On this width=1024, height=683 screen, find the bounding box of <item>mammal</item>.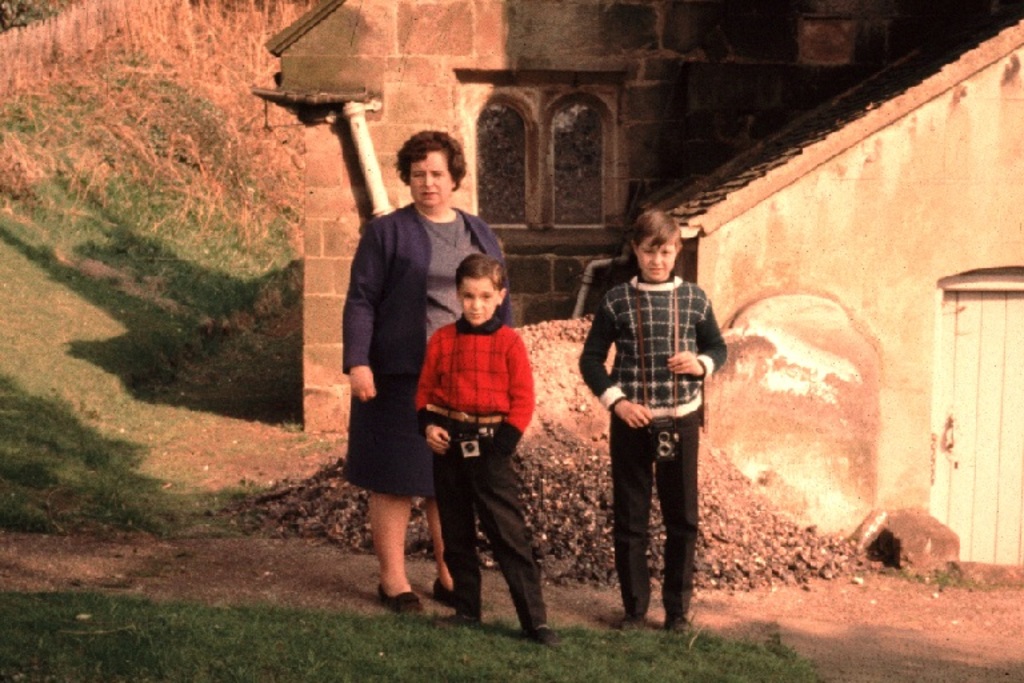
Bounding box: bbox(340, 129, 509, 611).
